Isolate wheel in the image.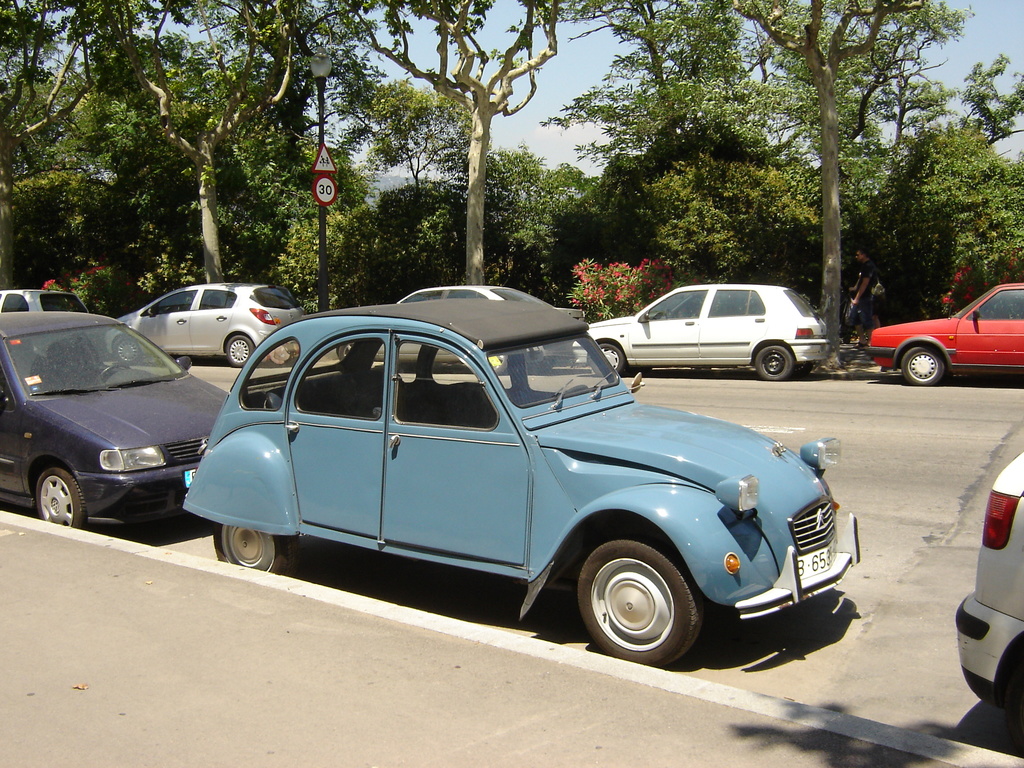
Isolated region: detection(573, 541, 706, 665).
